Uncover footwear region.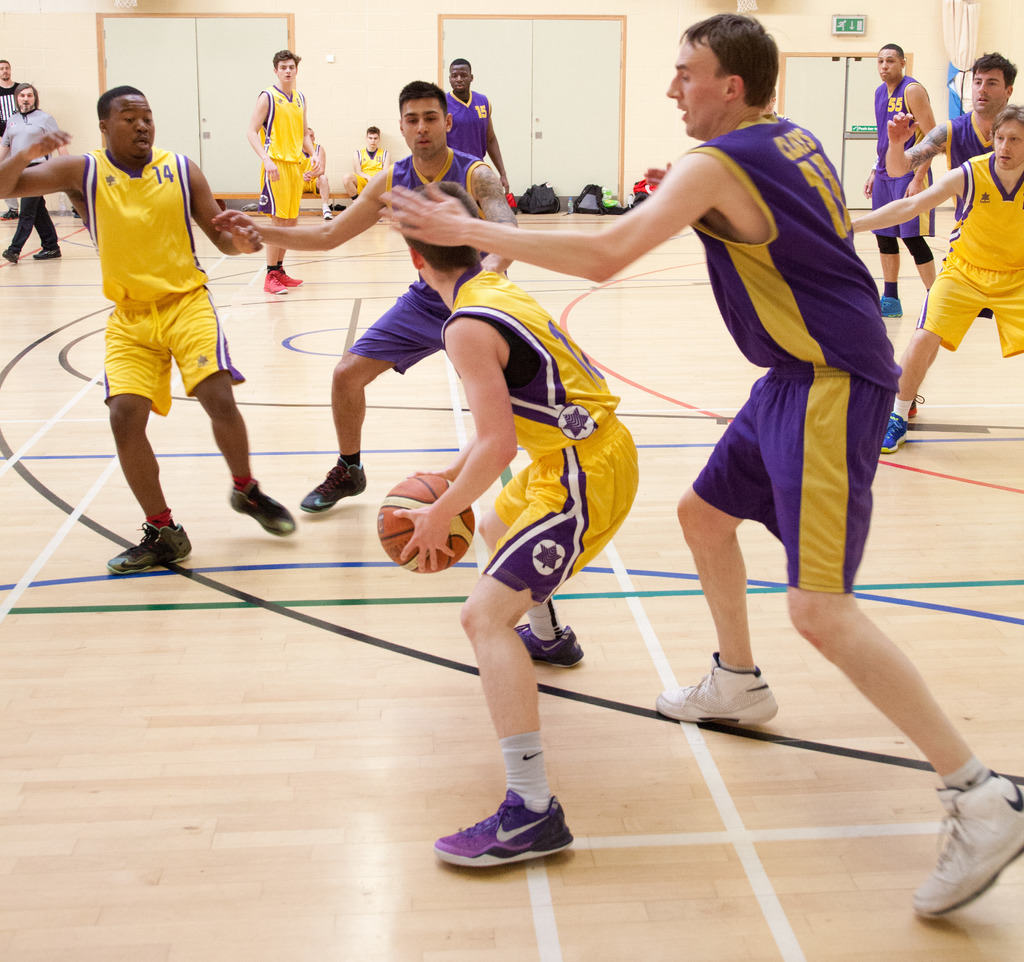
Uncovered: x1=508, y1=617, x2=587, y2=671.
